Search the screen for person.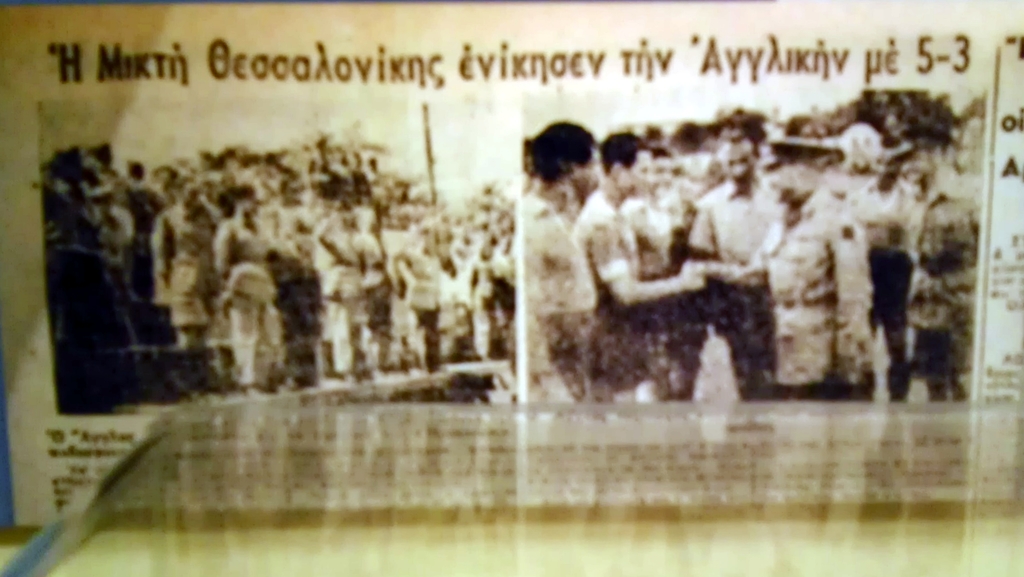
Found at select_region(516, 118, 602, 411).
